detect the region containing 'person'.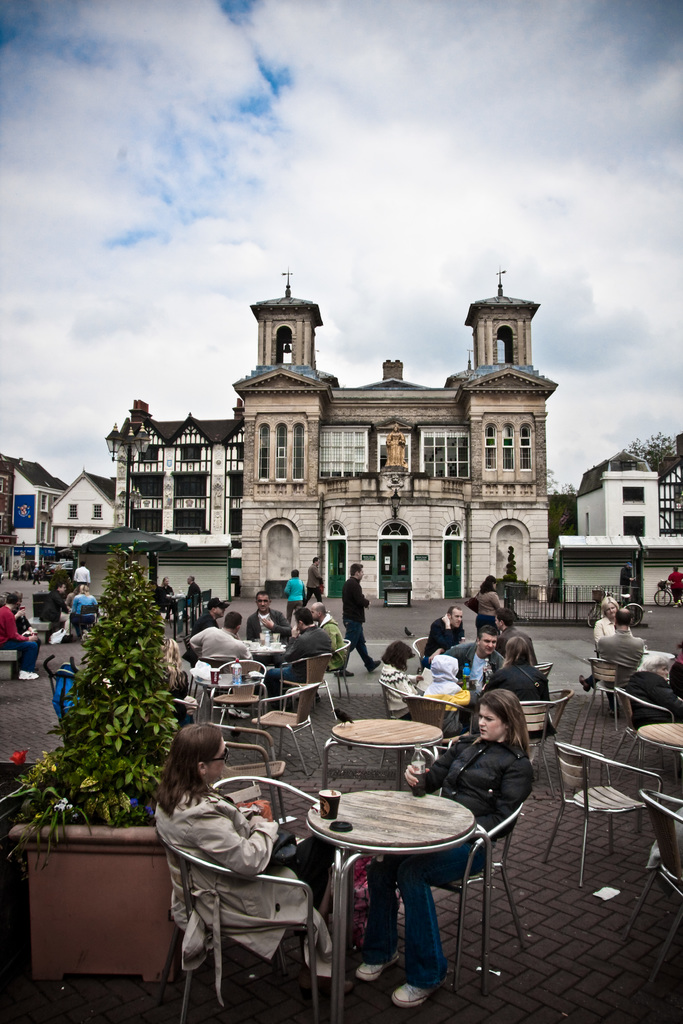
region(339, 577, 384, 678).
